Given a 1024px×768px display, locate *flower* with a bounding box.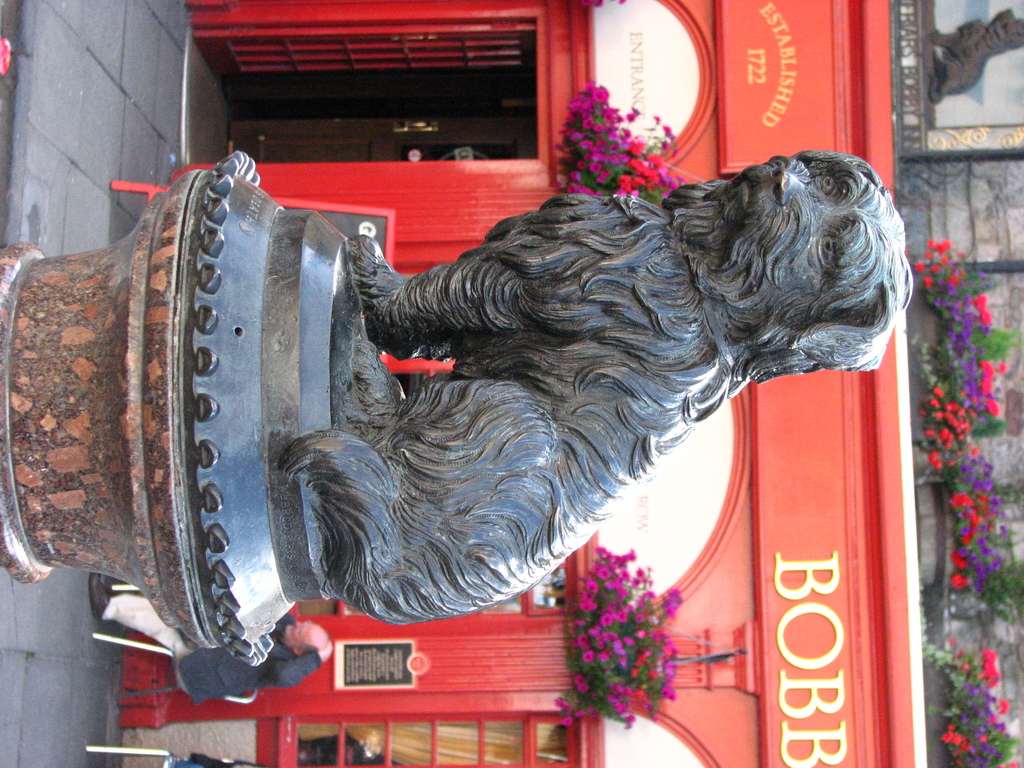
Located: rect(585, 652, 597, 659).
